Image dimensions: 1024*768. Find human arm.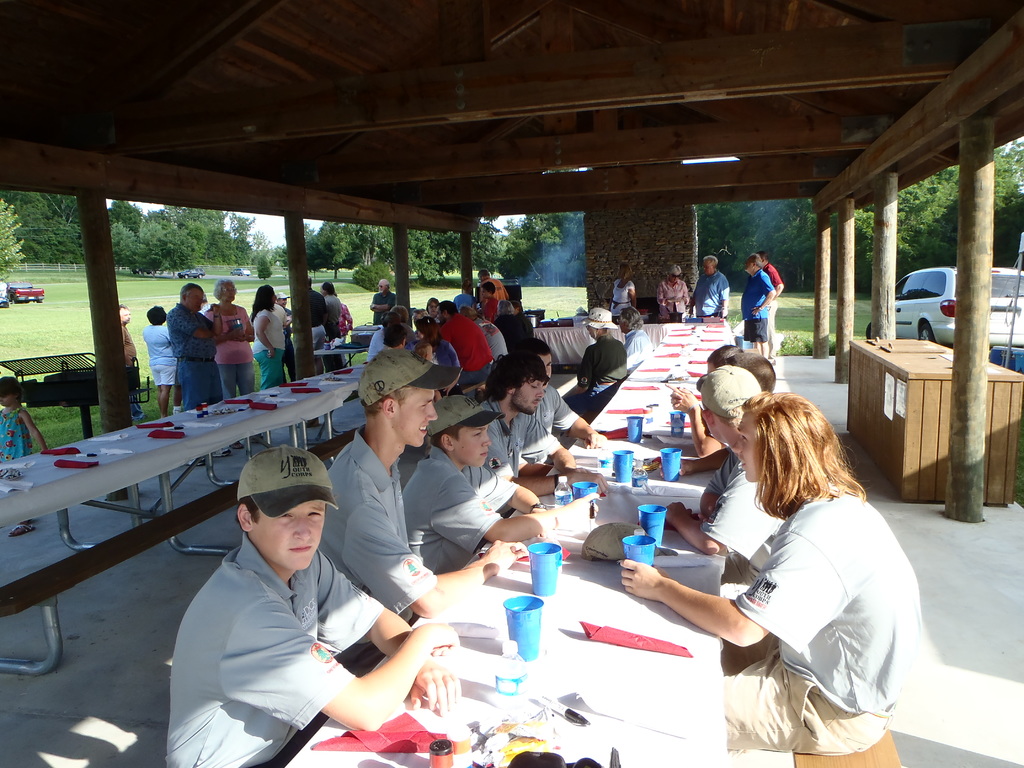
crop(570, 349, 591, 382).
